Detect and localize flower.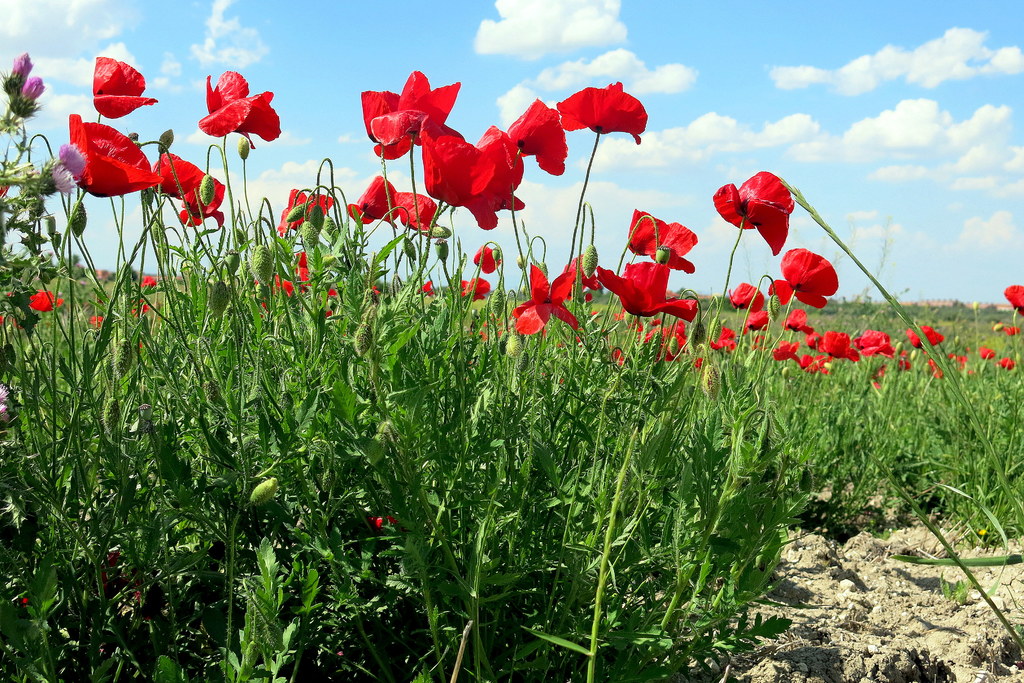
Localized at [127, 274, 160, 316].
